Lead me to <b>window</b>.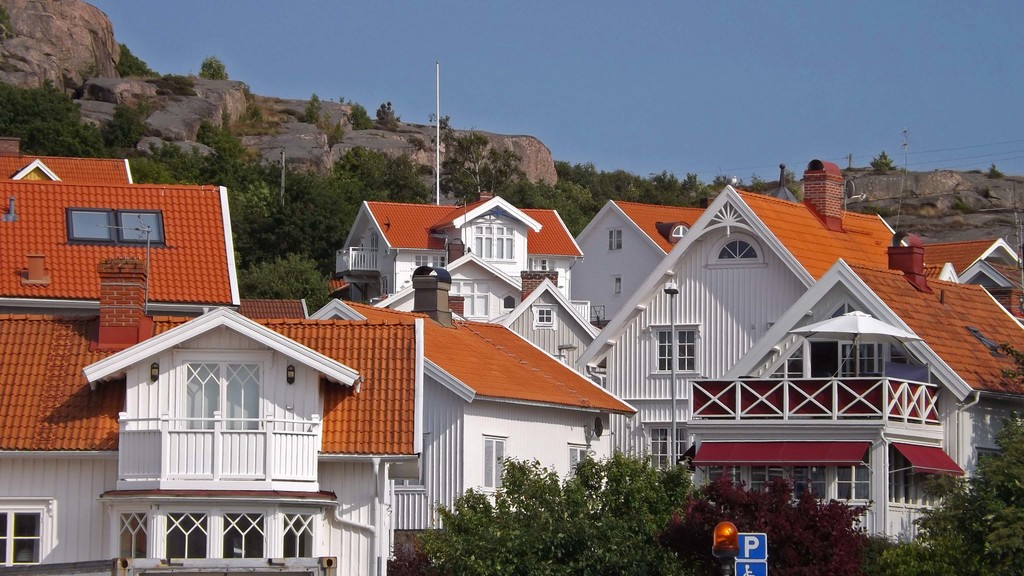
Lead to left=122, top=508, right=312, bottom=561.
